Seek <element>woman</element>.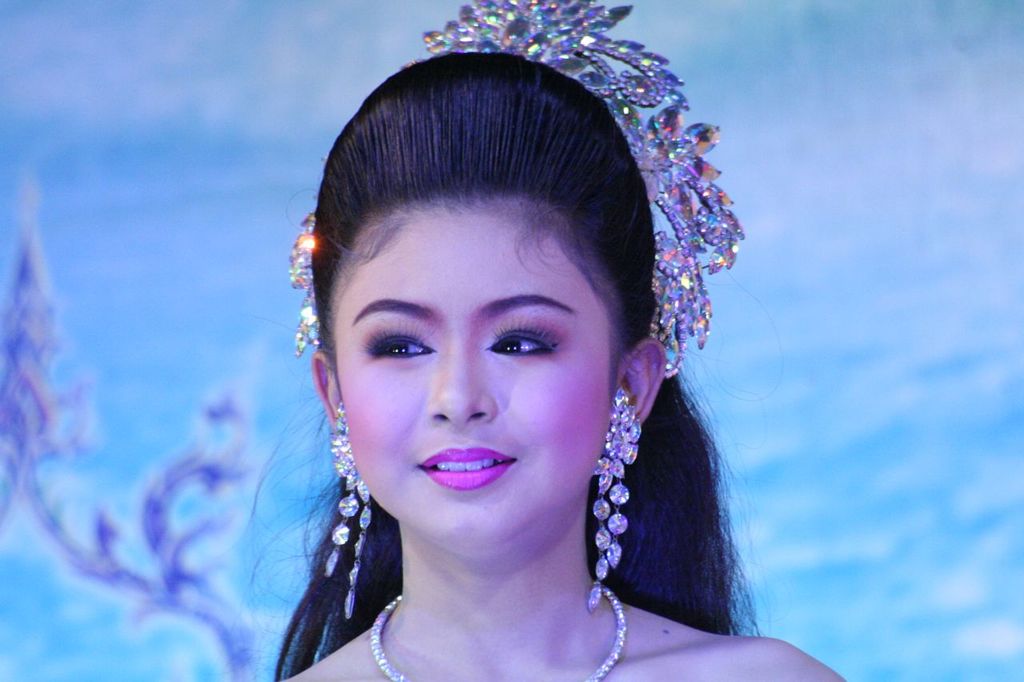
box(202, 23, 824, 672).
